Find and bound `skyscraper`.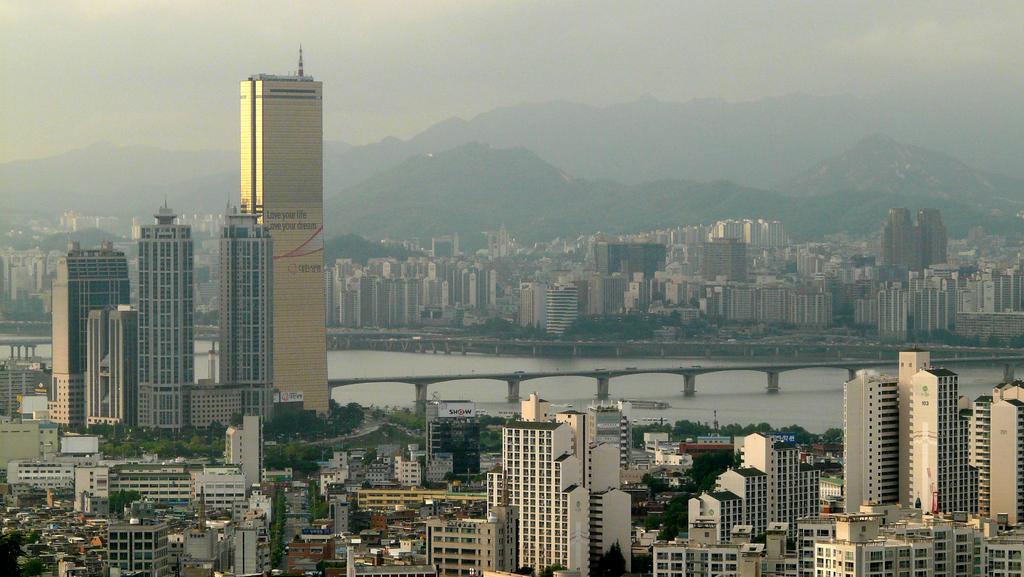
Bound: box=[881, 207, 921, 279].
